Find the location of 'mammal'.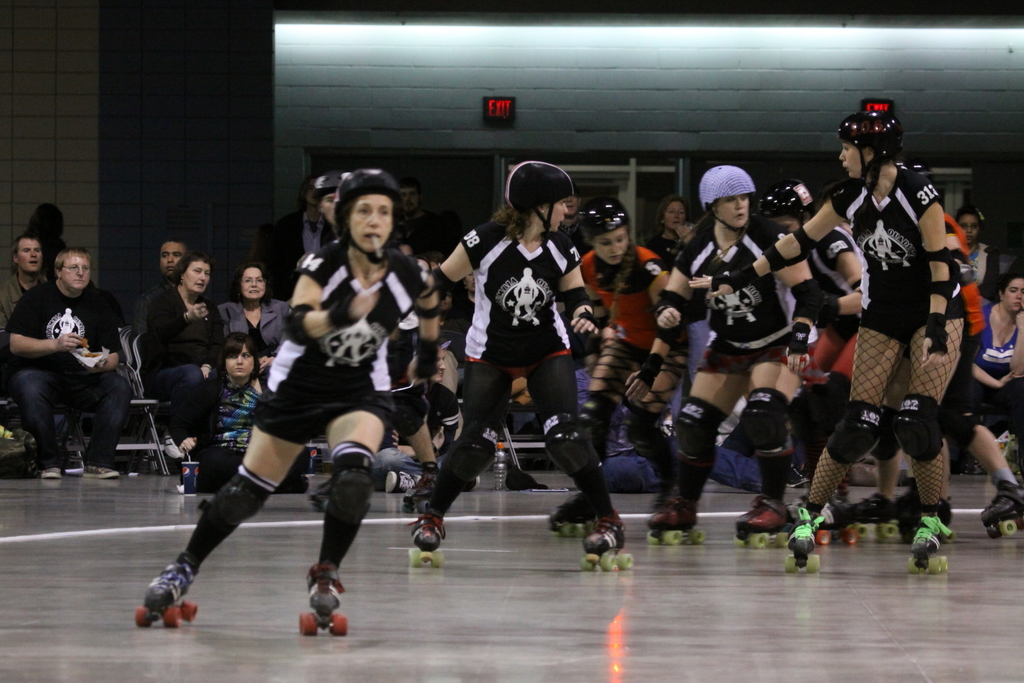
Location: [302, 174, 336, 260].
